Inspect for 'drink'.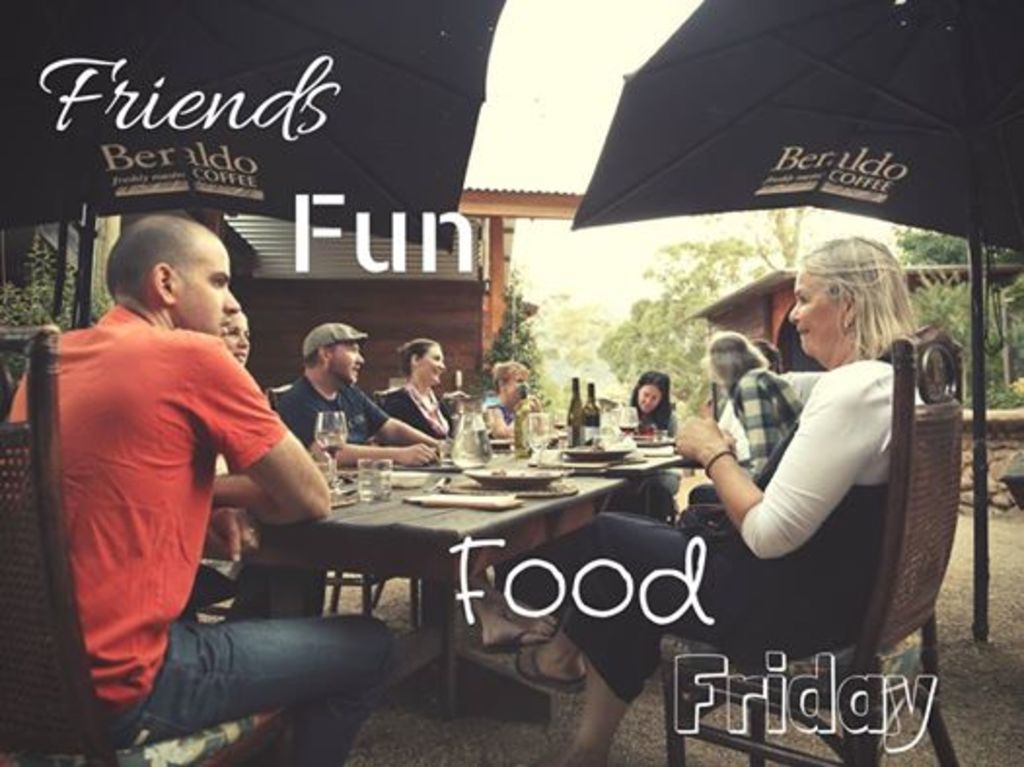
Inspection: left=613, top=419, right=644, bottom=440.
